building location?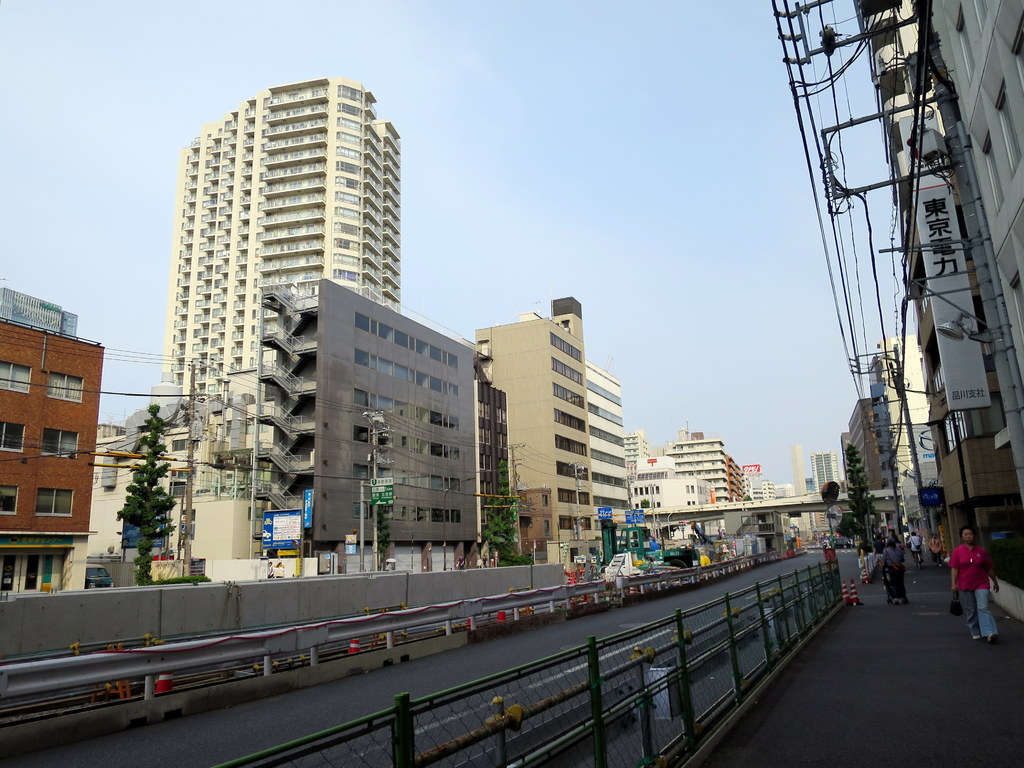
0/291/76/335
